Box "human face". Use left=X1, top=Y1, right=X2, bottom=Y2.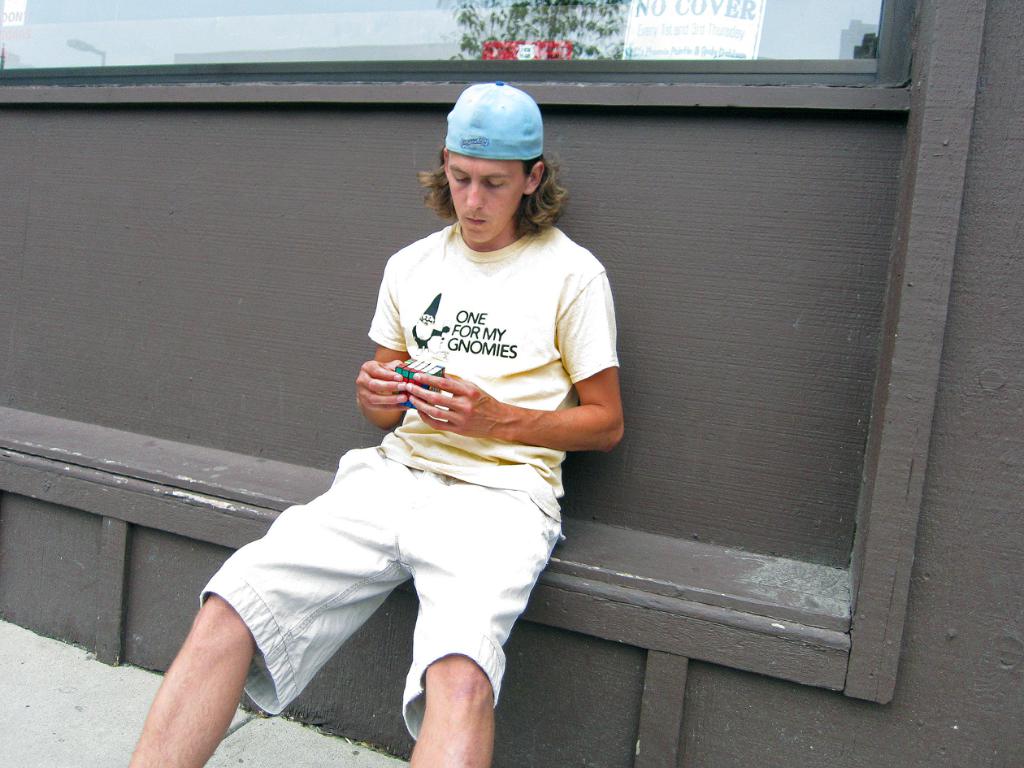
left=448, top=155, right=521, bottom=244.
